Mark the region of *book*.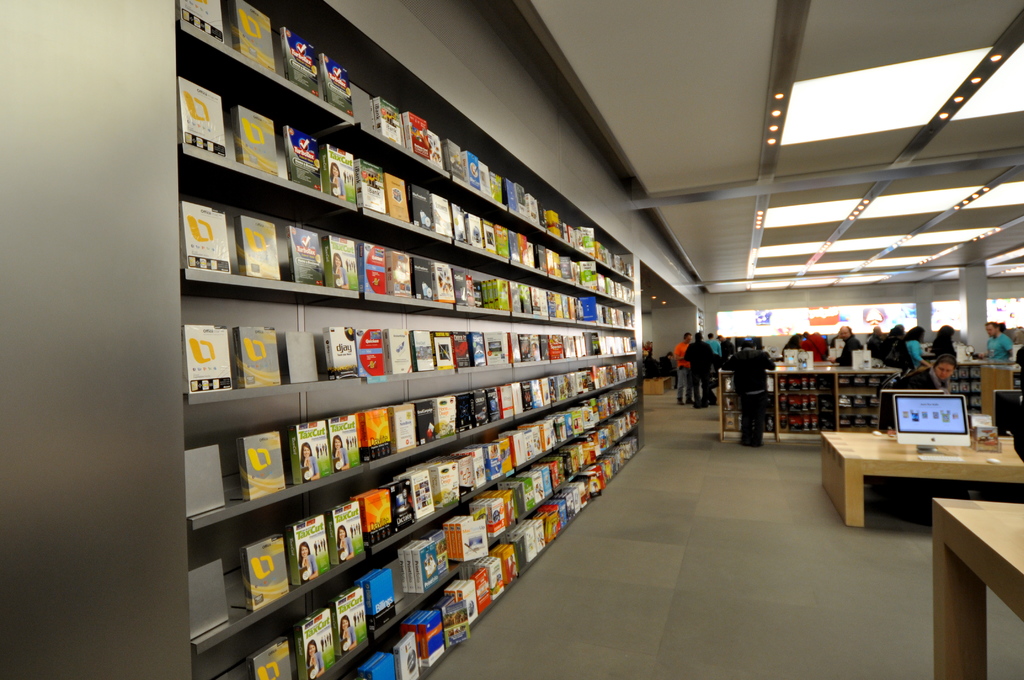
Region: BBox(449, 200, 467, 245).
